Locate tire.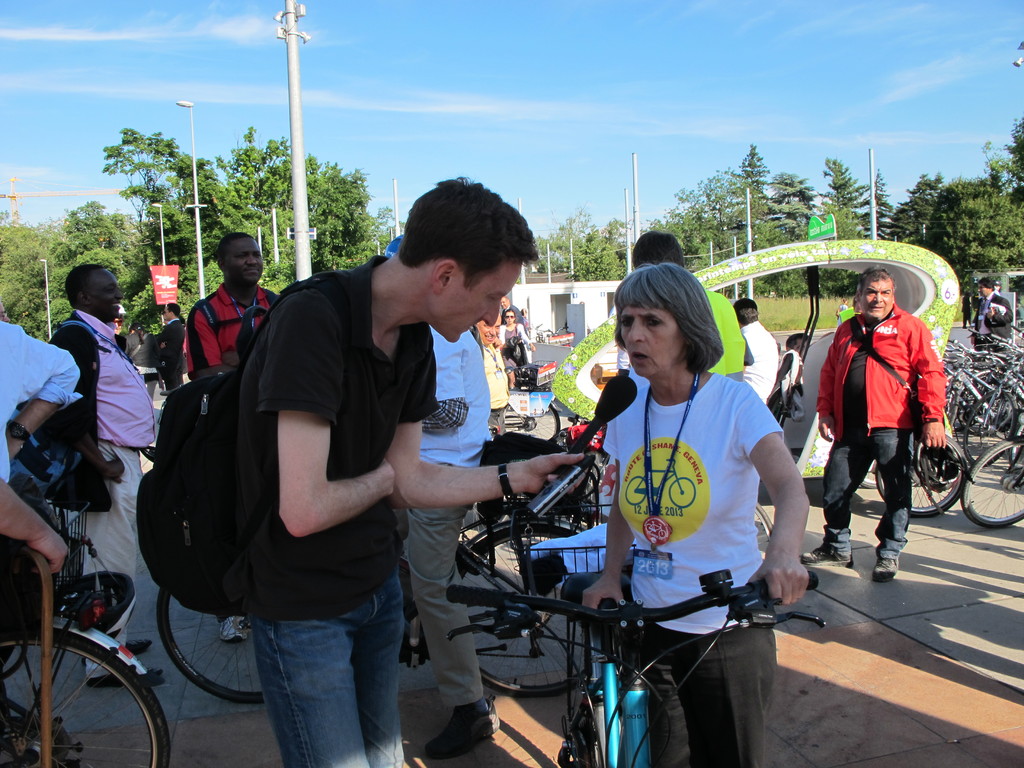
Bounding box: region(497, 404, 563, 450).
